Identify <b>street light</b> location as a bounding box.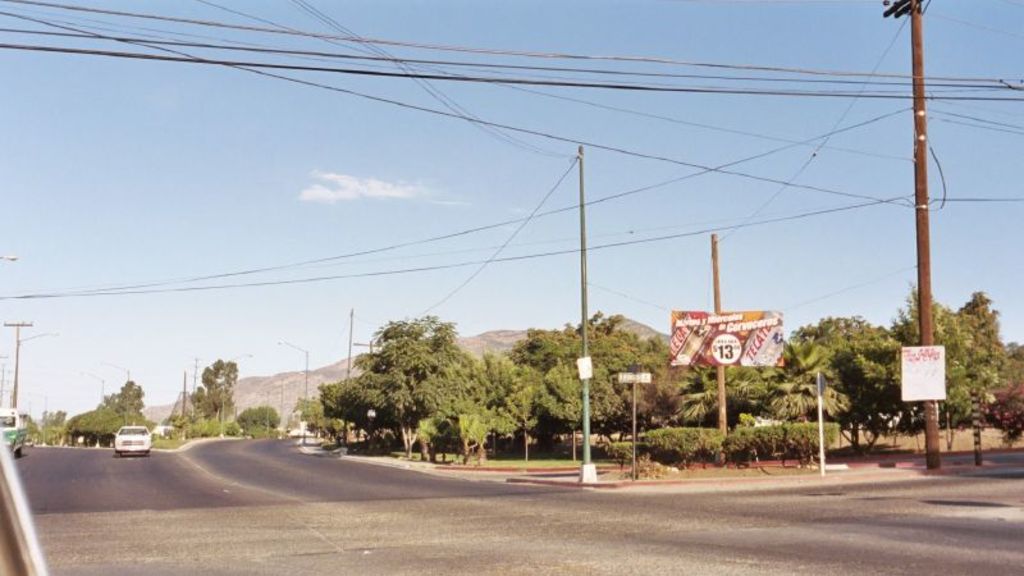
box(221, 352, 252, 425).
